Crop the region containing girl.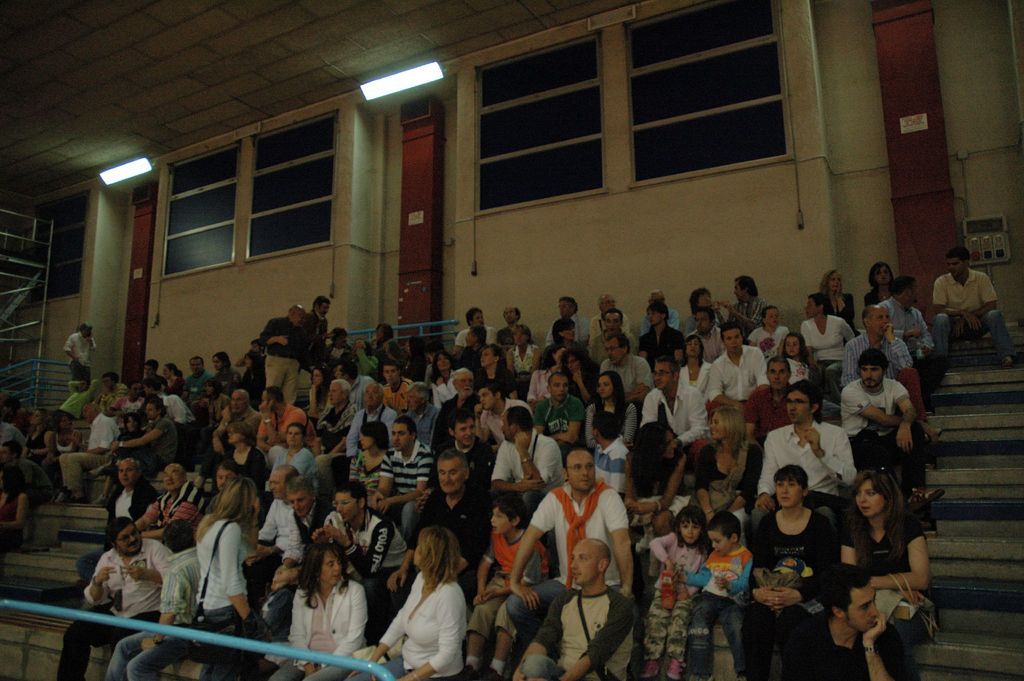
Crop region: 268, 543, 363, 680.
